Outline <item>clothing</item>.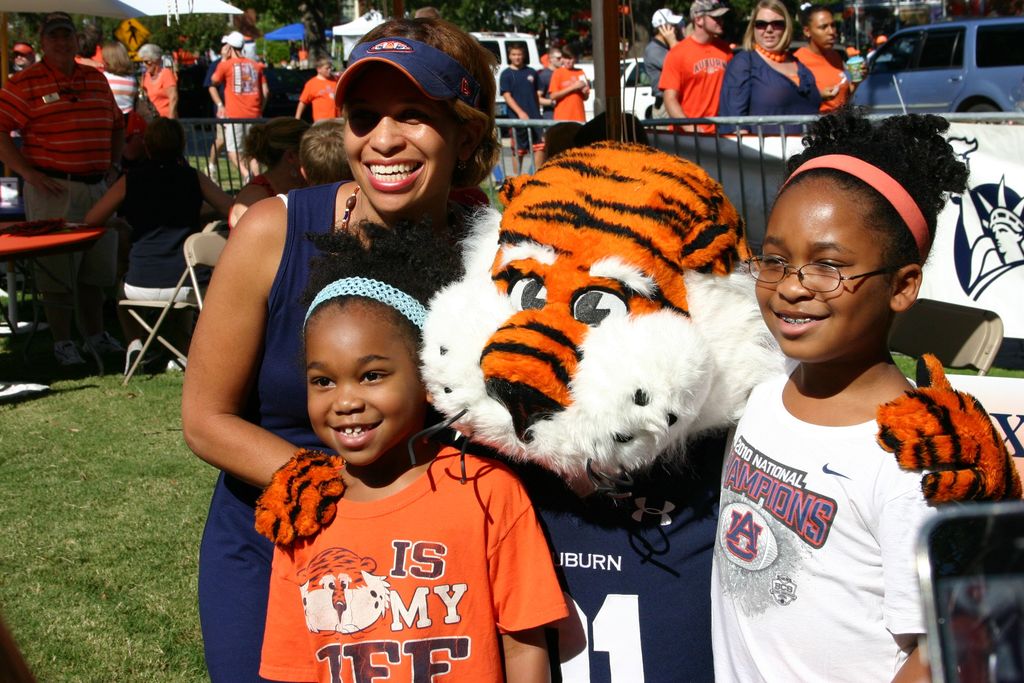
Outline: (left=297, top=78, right=349, bottom=117).
